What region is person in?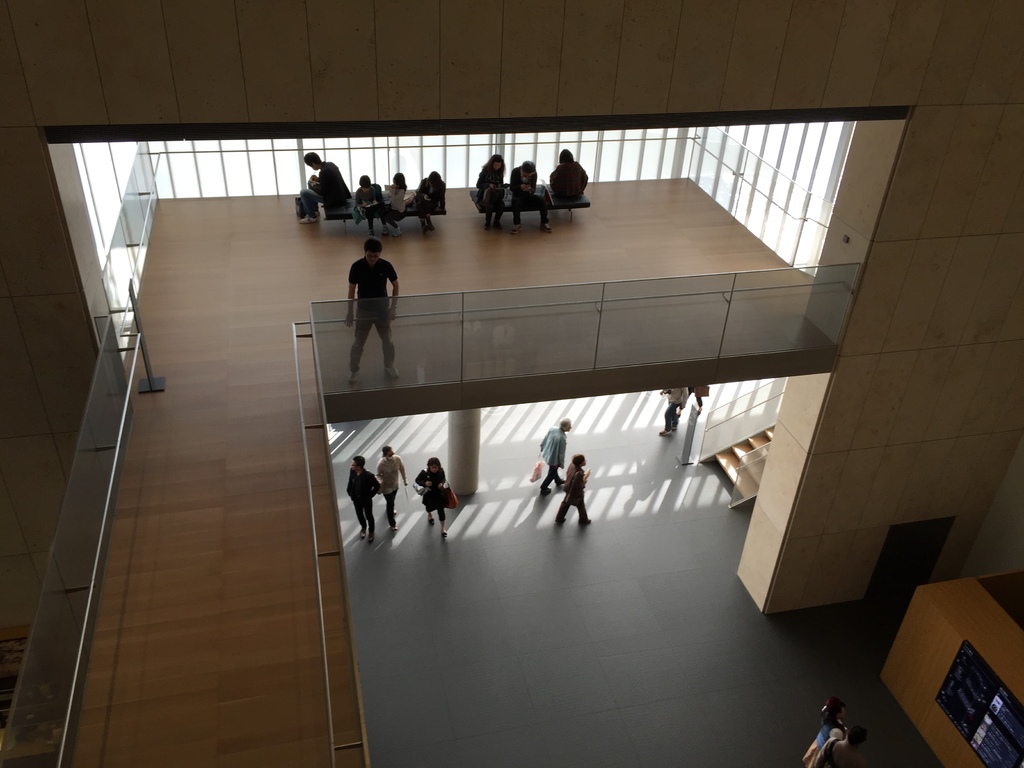
<bbox>351, 177, 390, 239</bbox>.
